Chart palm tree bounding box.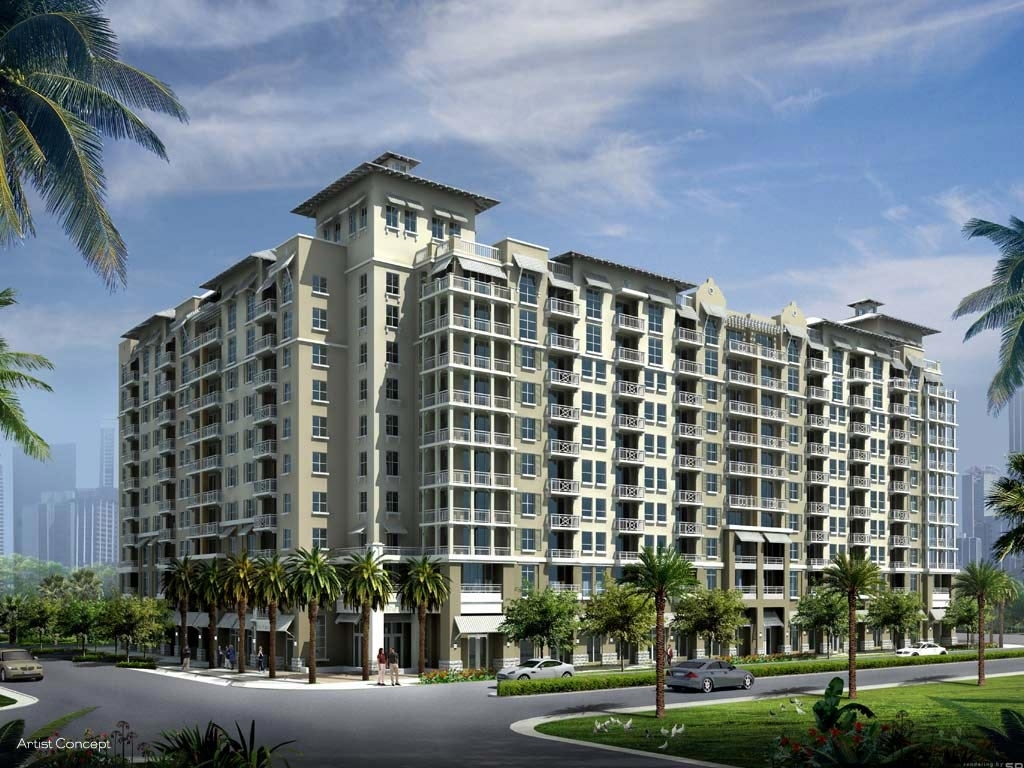
Charted: locate(23, 23, 184, 344).
